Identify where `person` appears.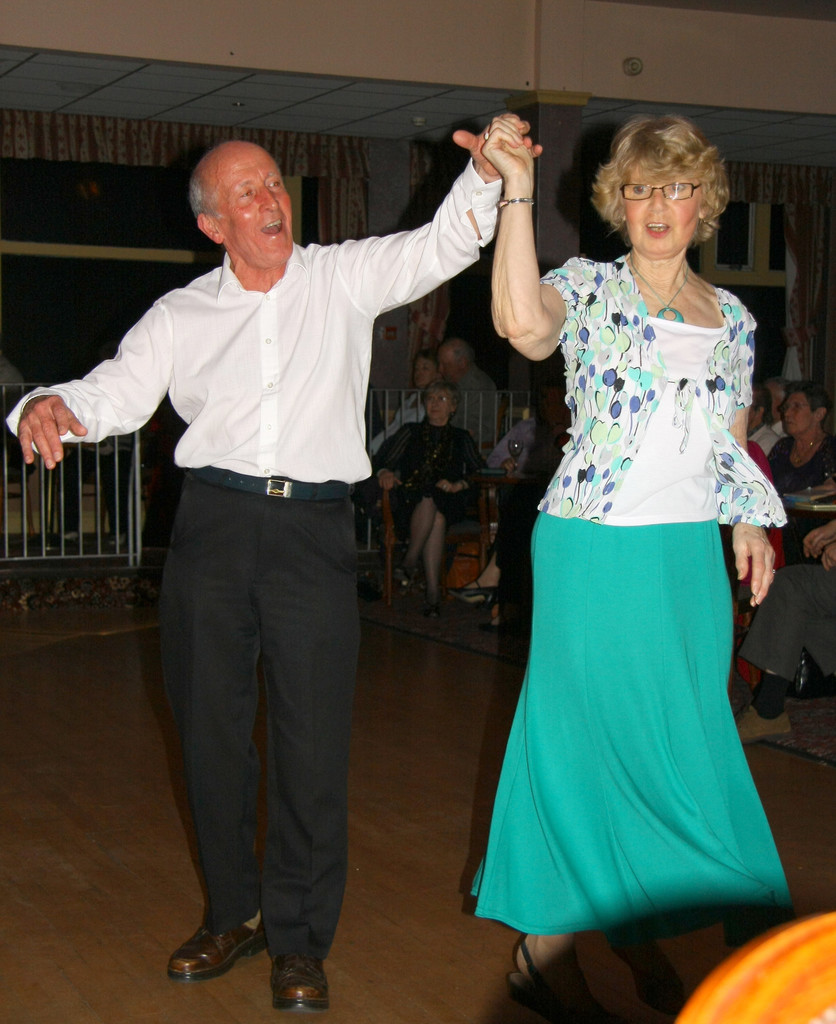
Appears at select_region(5, 113, 547, 1012).
